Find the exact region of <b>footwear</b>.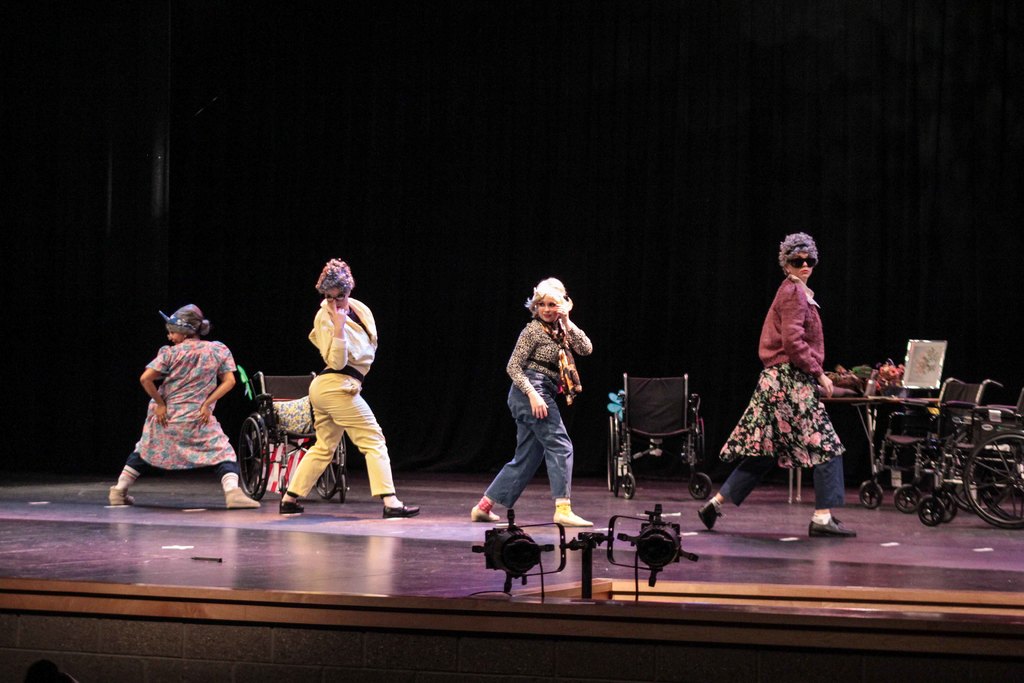
Exact region: (280, 500, 301, 514).
